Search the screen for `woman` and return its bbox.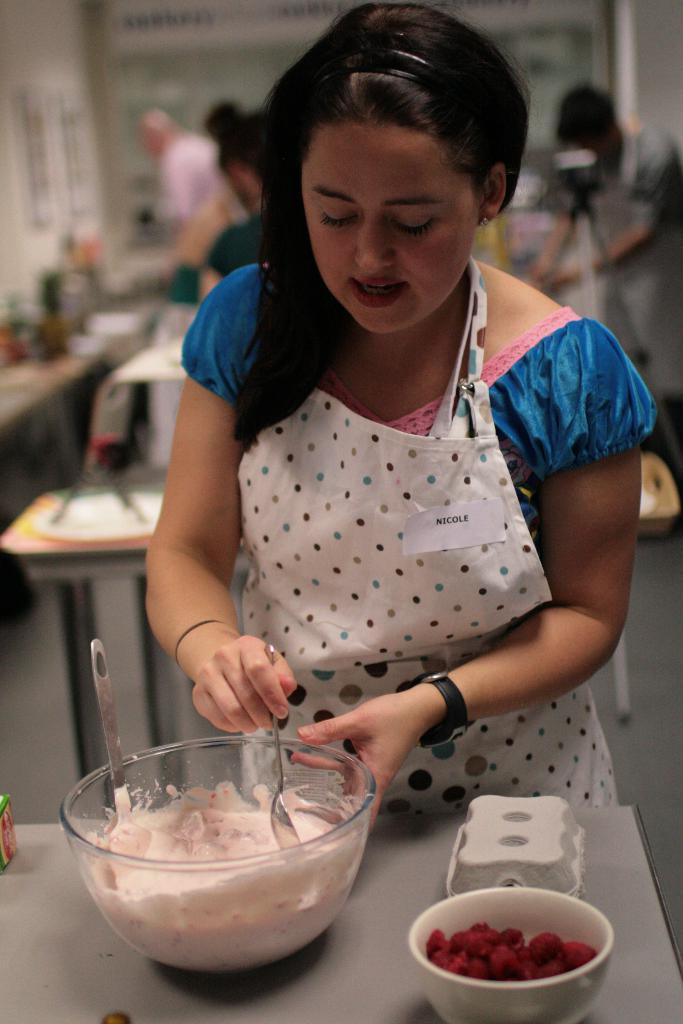
Found: (111, 0, 643, 887).
